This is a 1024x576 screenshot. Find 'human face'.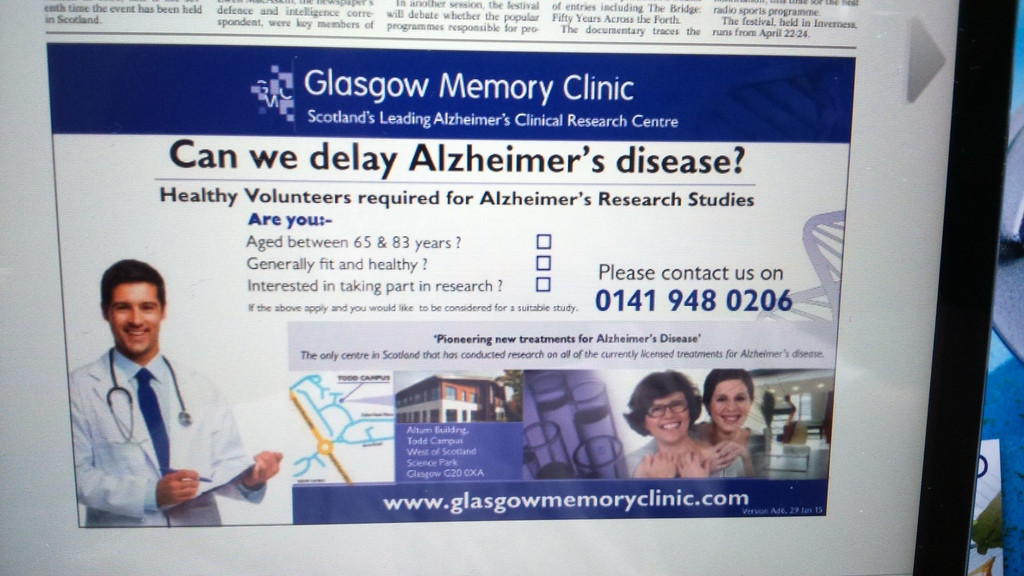
Bounding box: detection(102, 285, 164, 349).
